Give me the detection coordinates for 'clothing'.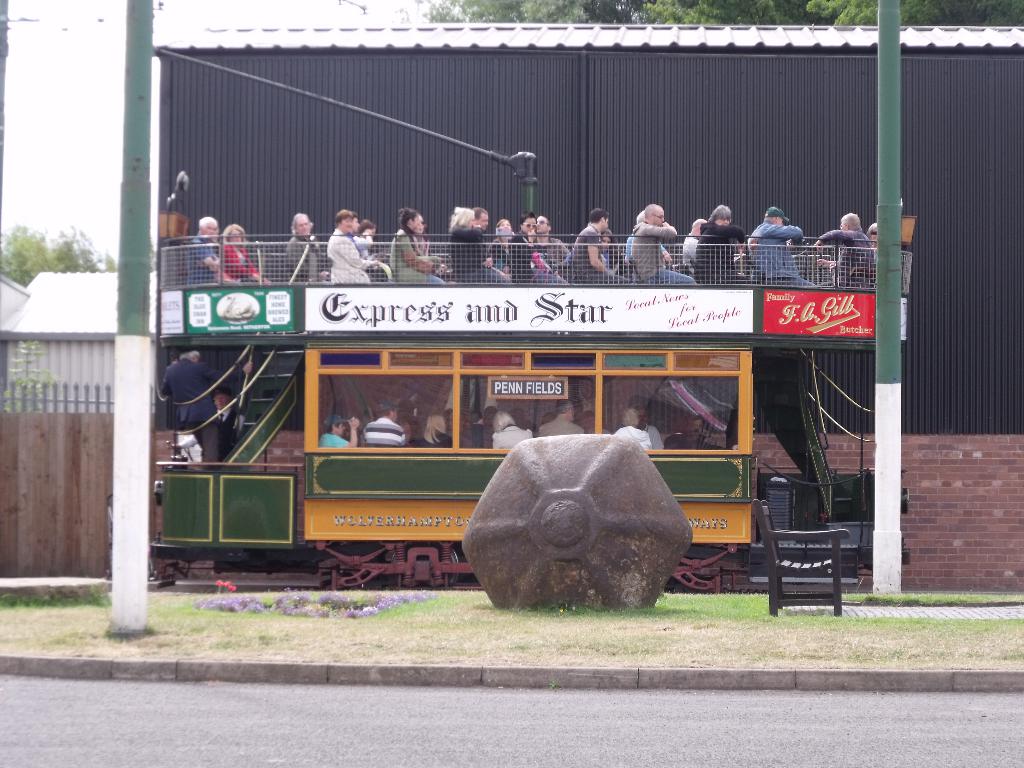
[x1=730, y1=216, x2=811, y2=284].
